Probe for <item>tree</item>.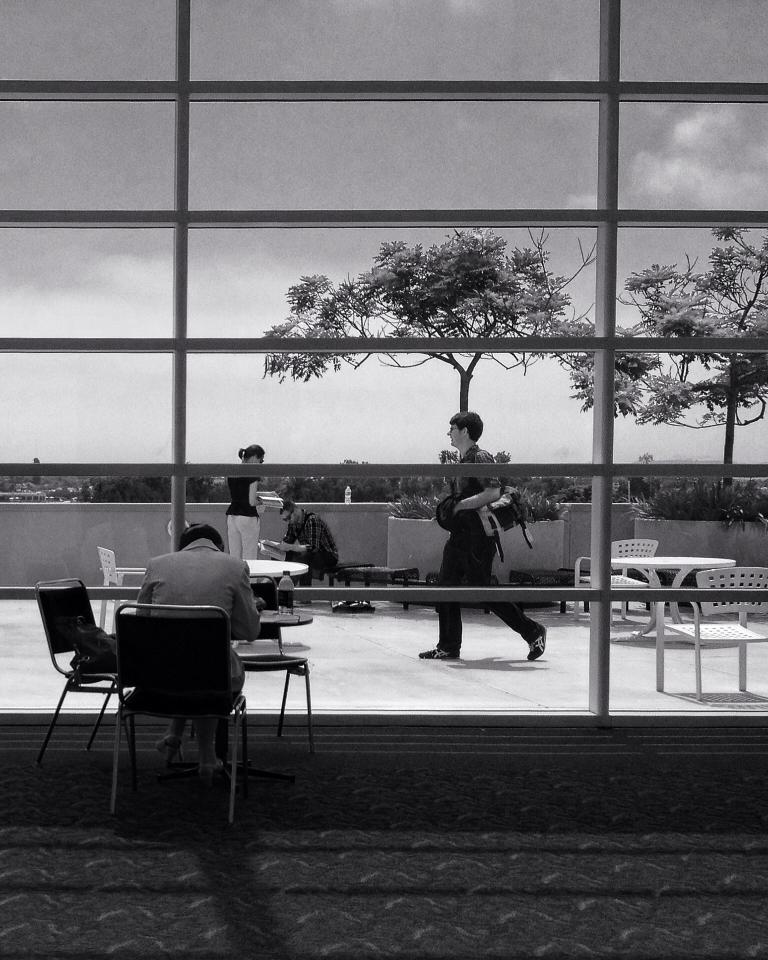
Probe result: l=577, t=200, r=767, b=525.
